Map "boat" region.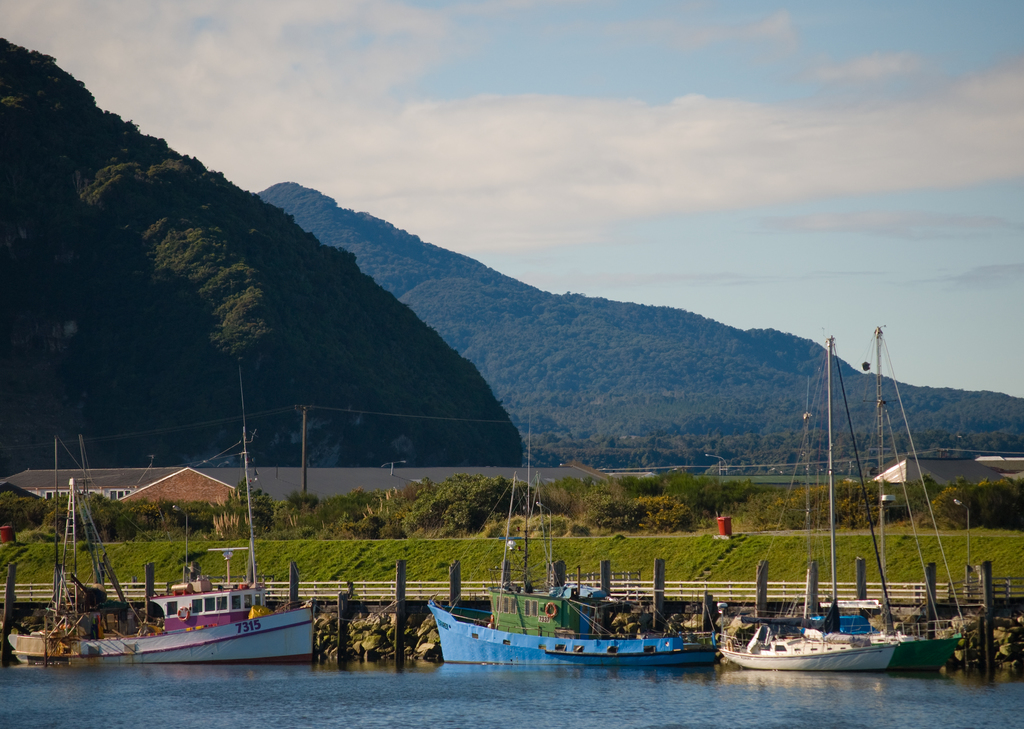
Mapped to locate(426, 434, 726, 666).
